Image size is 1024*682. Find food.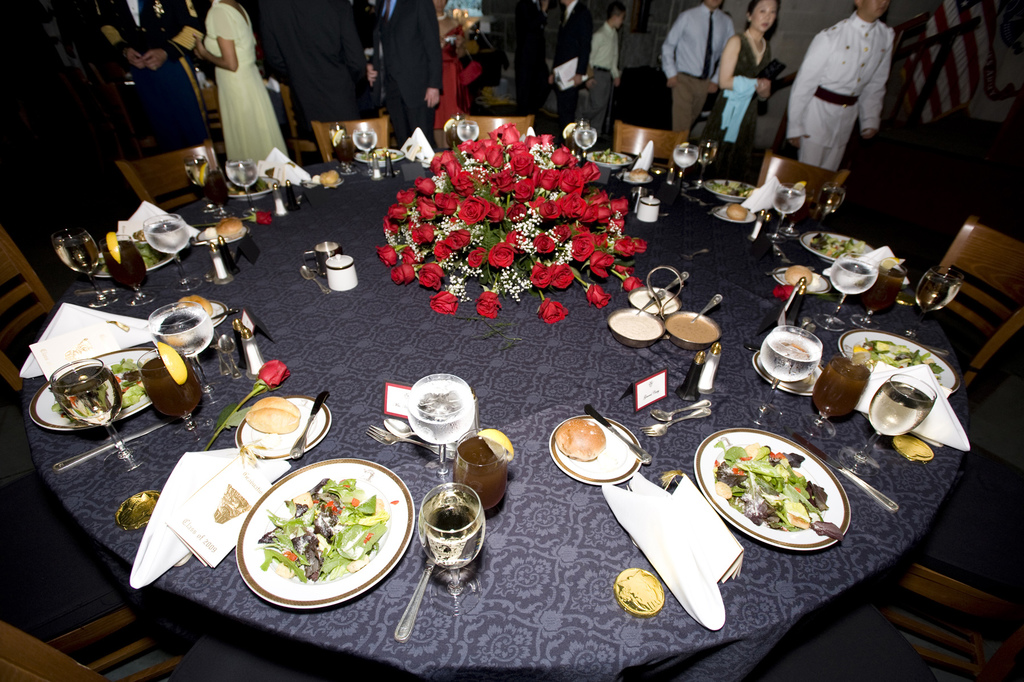
BBox(319, 165, 344, 194).
